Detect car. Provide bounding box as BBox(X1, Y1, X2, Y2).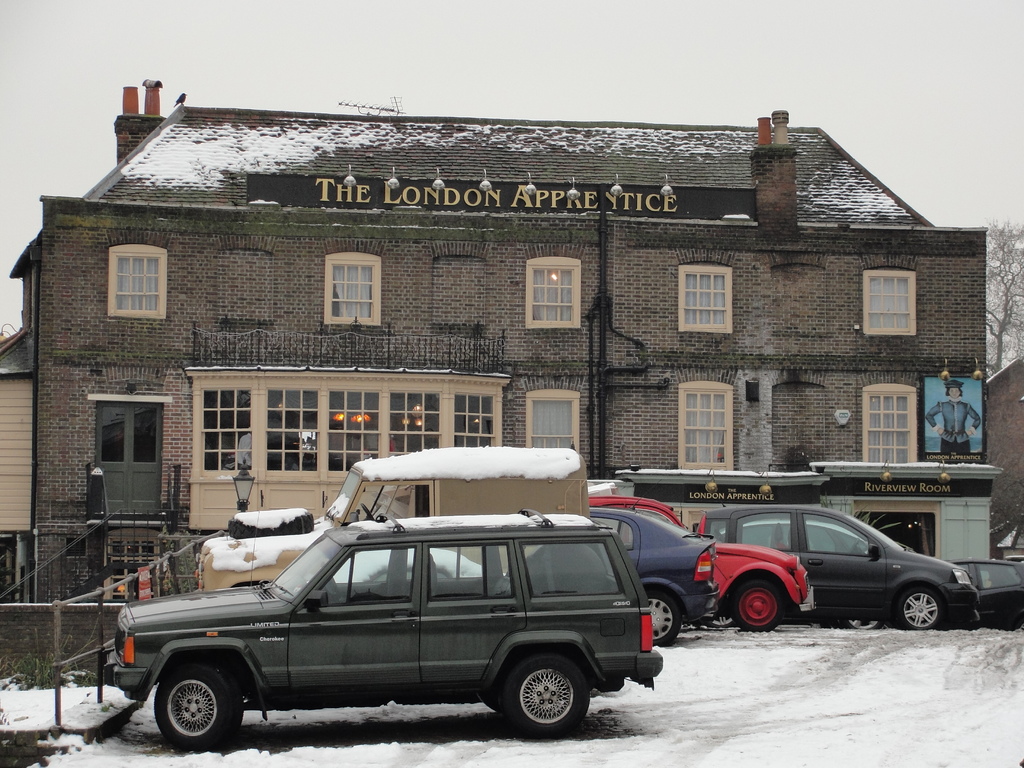
BBox(591, 507, 717, 647).
